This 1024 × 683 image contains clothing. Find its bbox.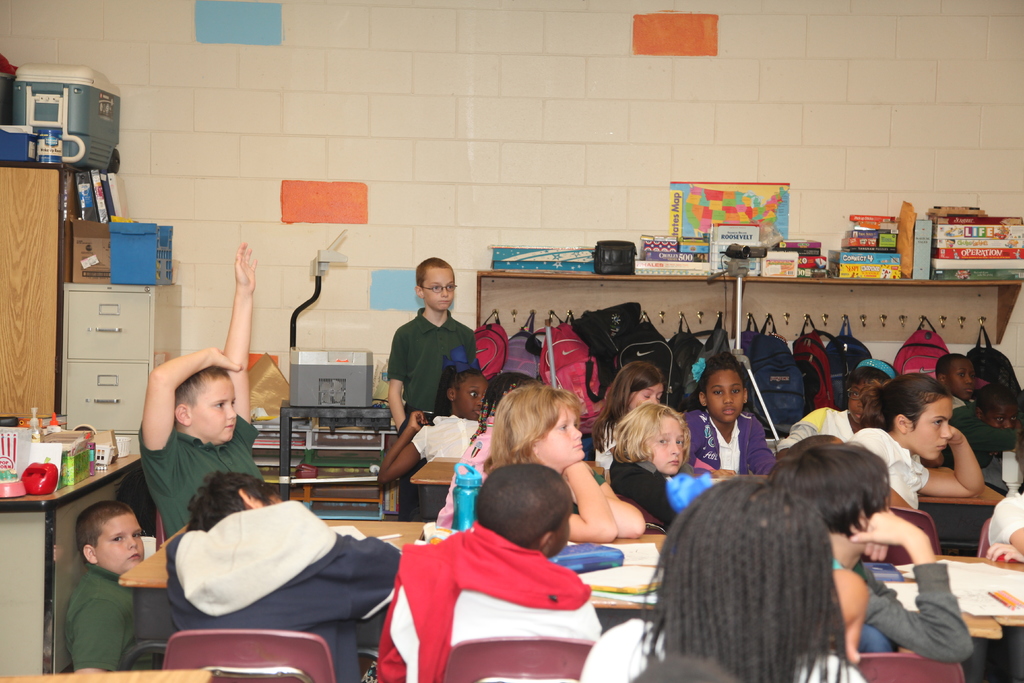
166:539:391:682.
